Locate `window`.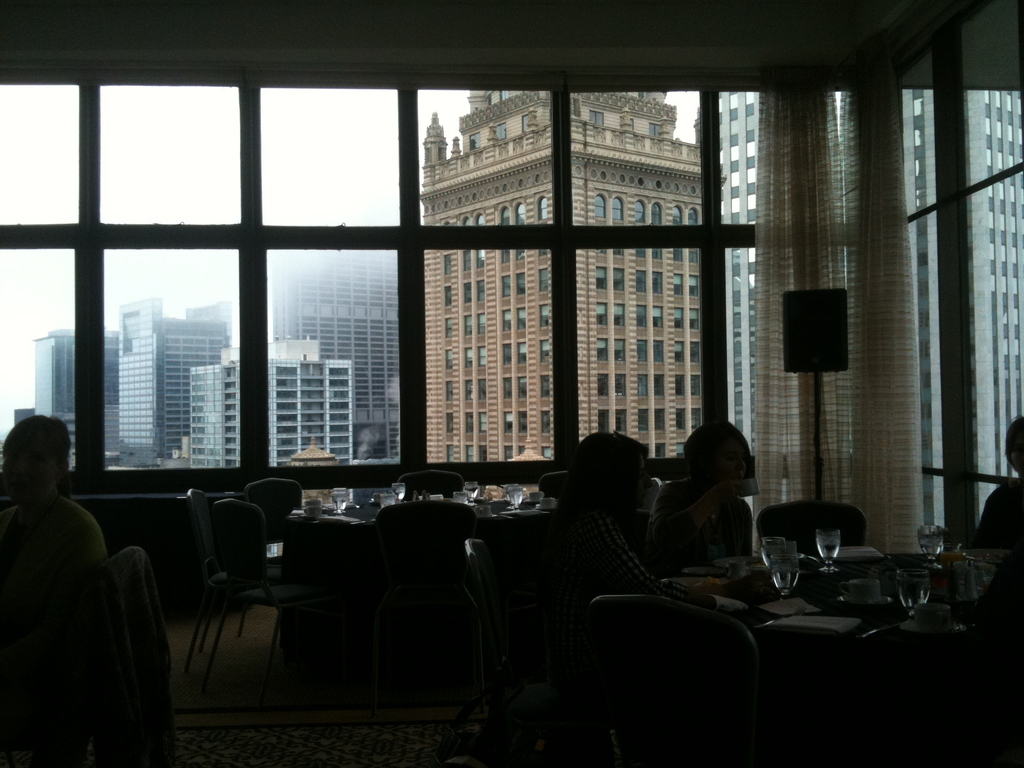
Bounding box: <box>0,58,772,486</box>.
